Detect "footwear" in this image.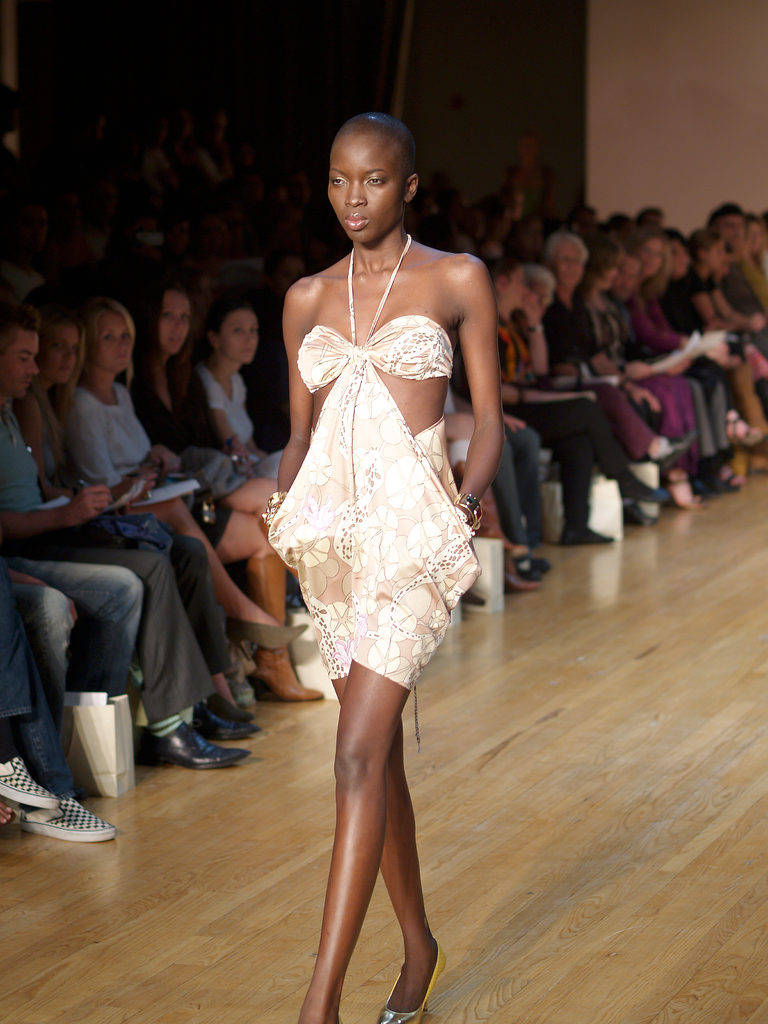
Detection: BBox(557, 520, 616, 554).
